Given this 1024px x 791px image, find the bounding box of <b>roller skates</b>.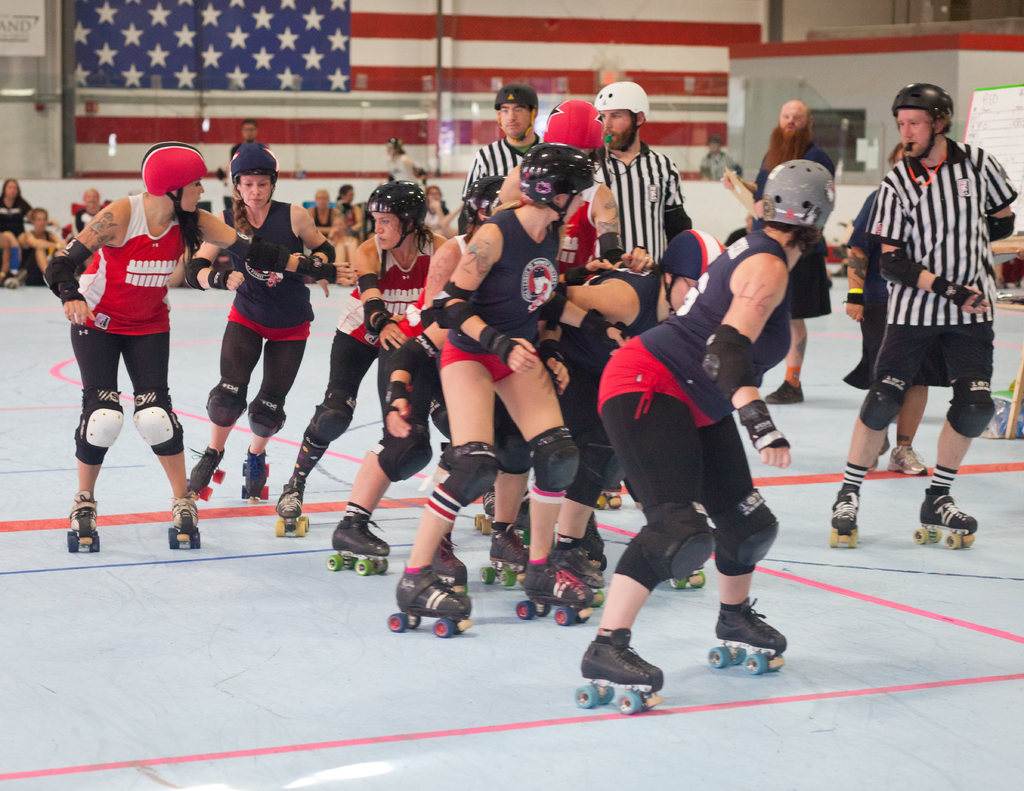
[x1=909, y1=491, x2=979, y2=552].
